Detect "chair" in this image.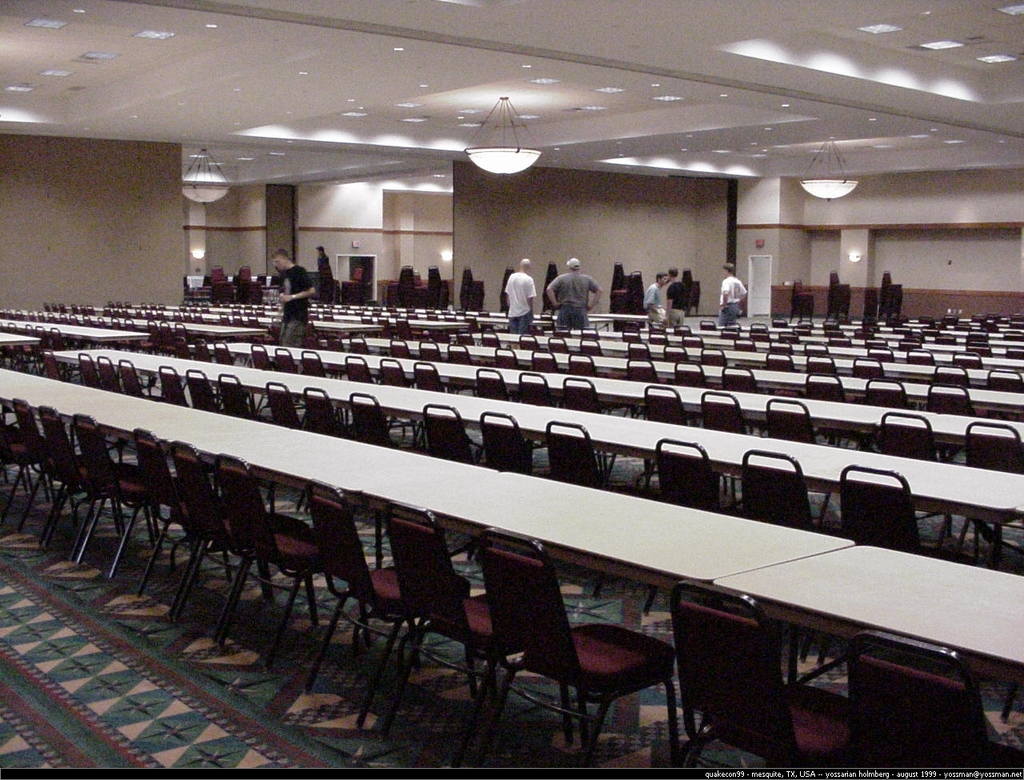
Detection: bbox=[162, 364, 193, 409].
